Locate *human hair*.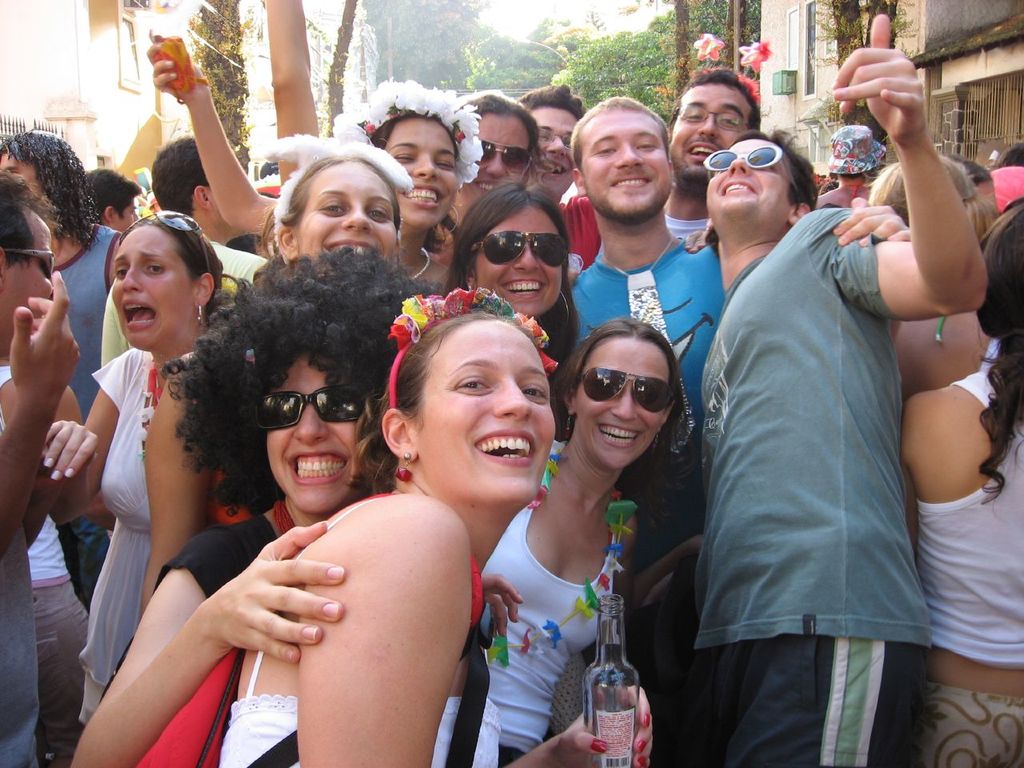
Bounding box: (x1=667, y1=67, x2=762, y2=136).
